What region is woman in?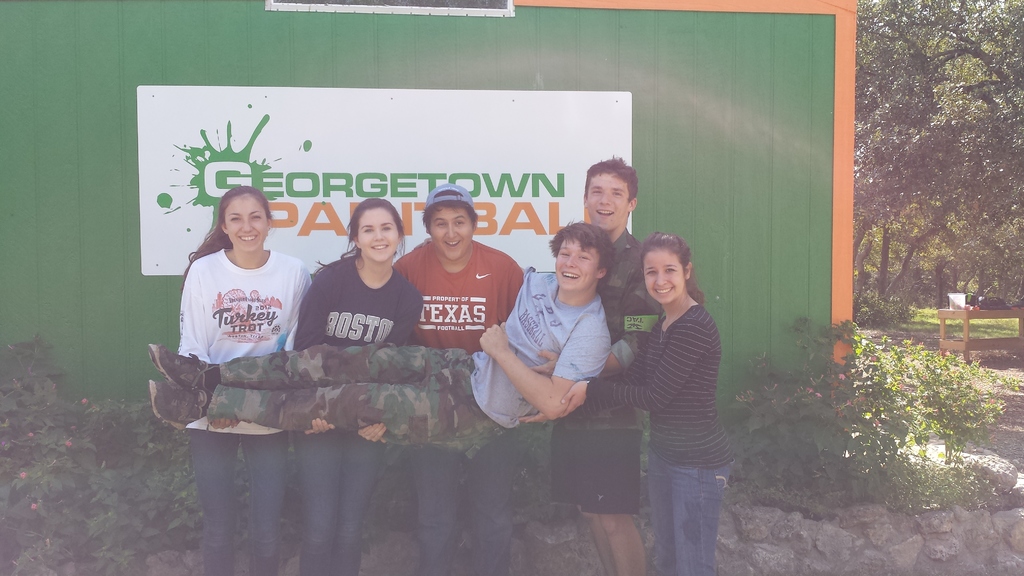
(x1=175, y1=184, x2=324, y2=575).
